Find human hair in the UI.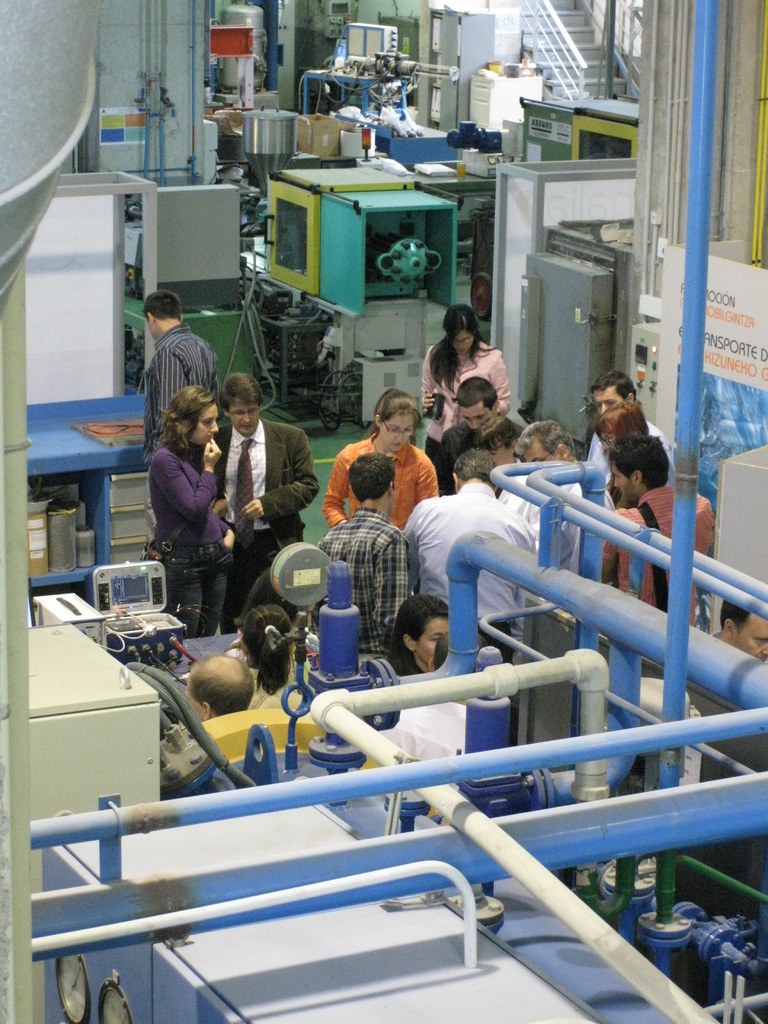
UI element at Rect(150, 381, 210, 465).
